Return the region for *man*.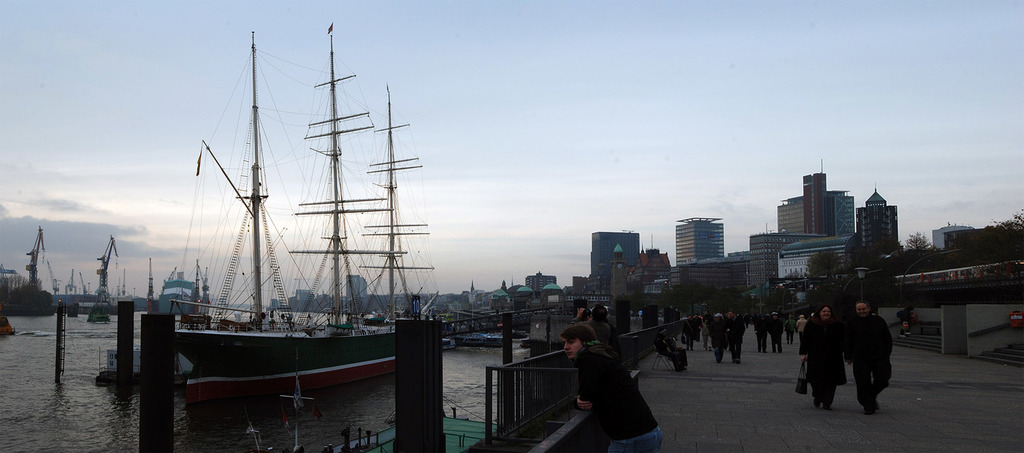
BBox(842, 303, 893, 414).
